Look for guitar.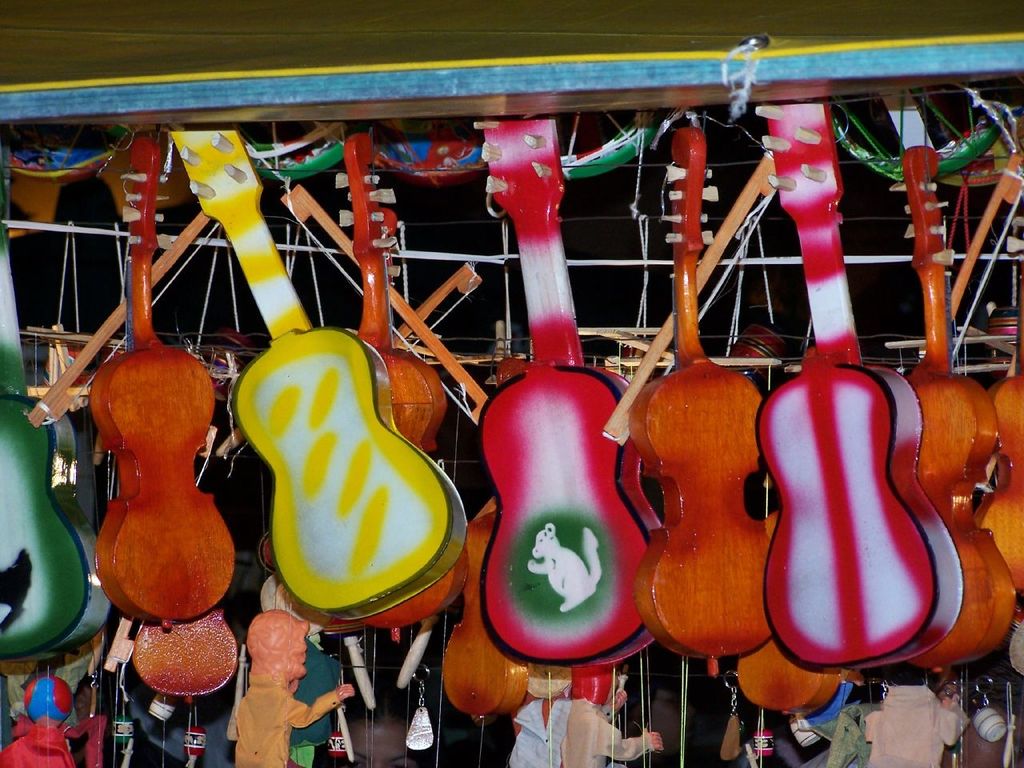
Found: bbox=[32, 254, 242, 631].
